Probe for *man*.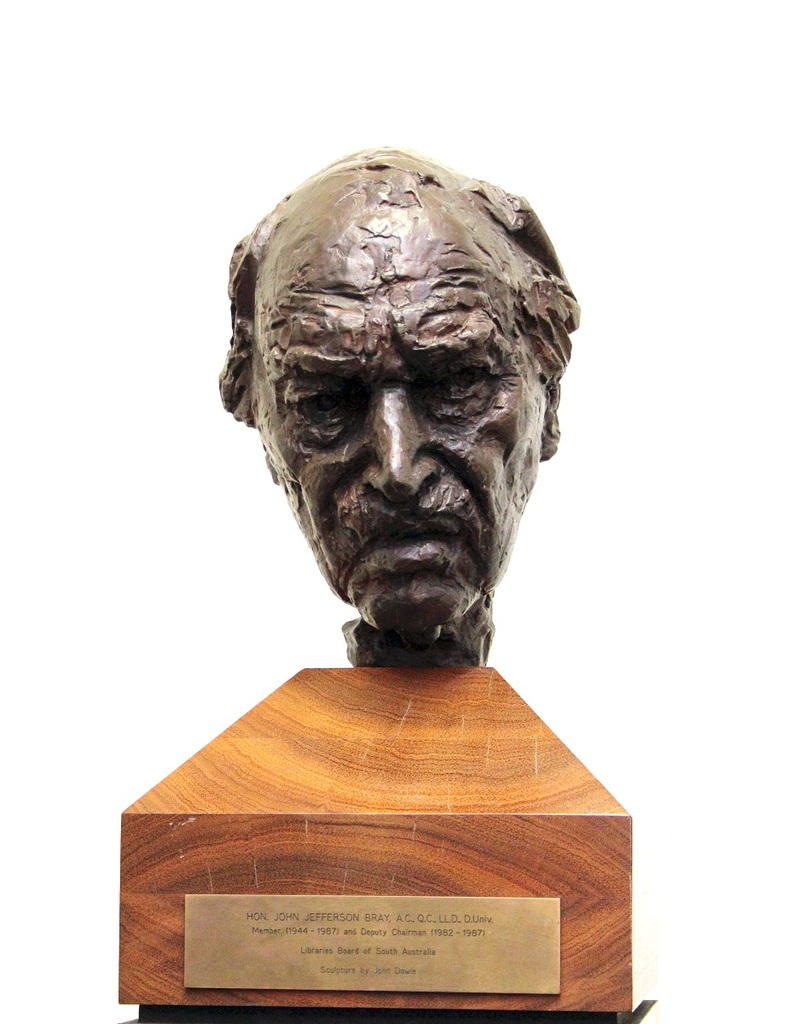
Probe result: <box>217,150,600,742</box>.
